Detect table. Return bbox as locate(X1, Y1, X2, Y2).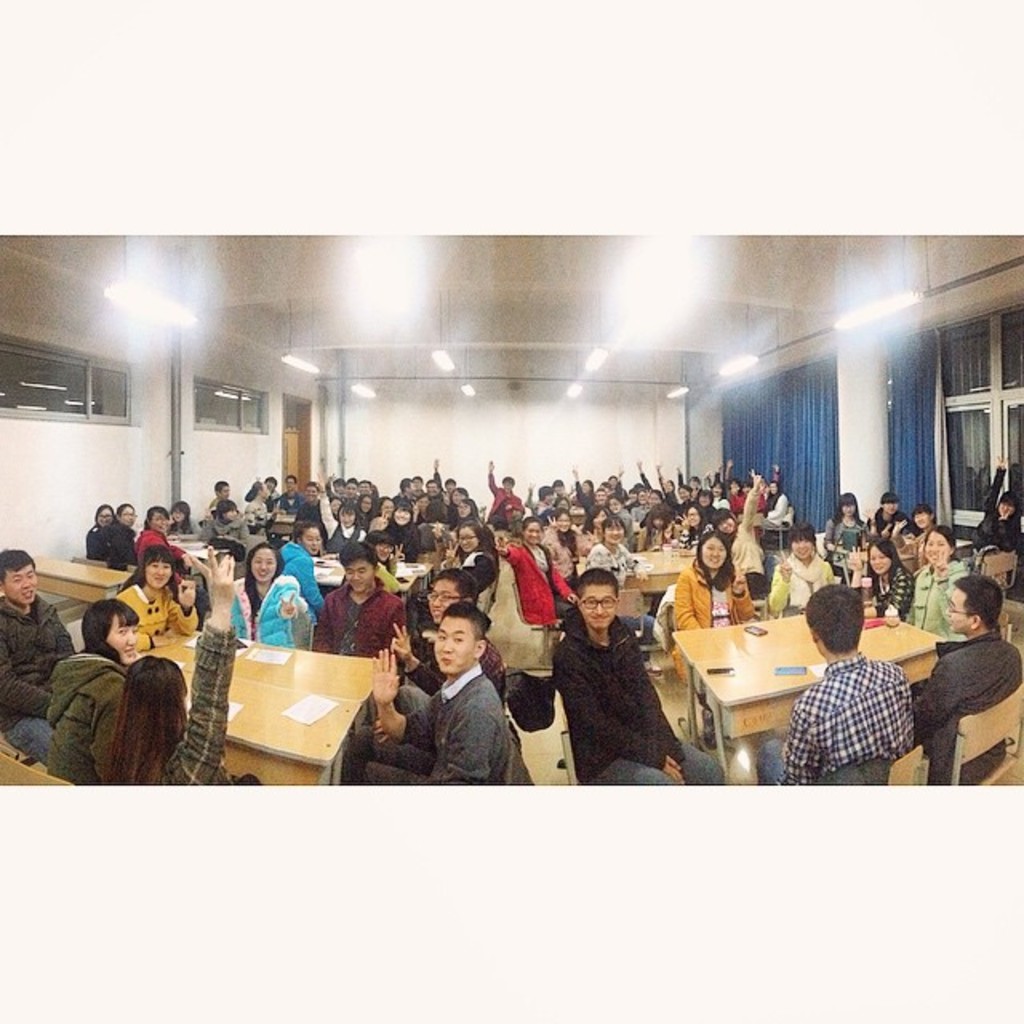
locate(565, 541, 694, 621).
